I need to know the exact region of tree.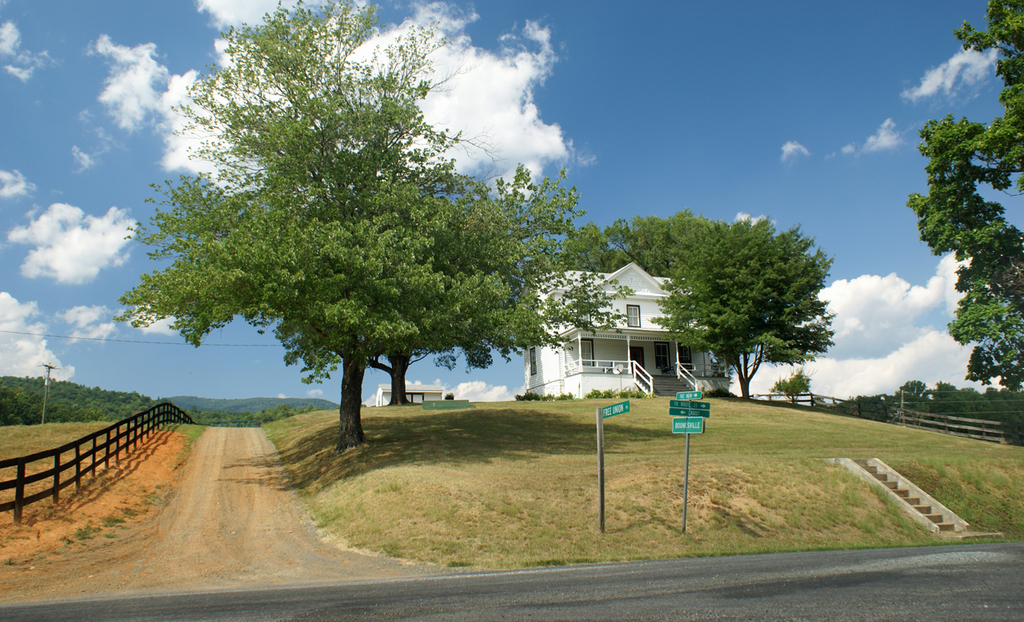
Region: select_region(955, 1, 1023, 183).
